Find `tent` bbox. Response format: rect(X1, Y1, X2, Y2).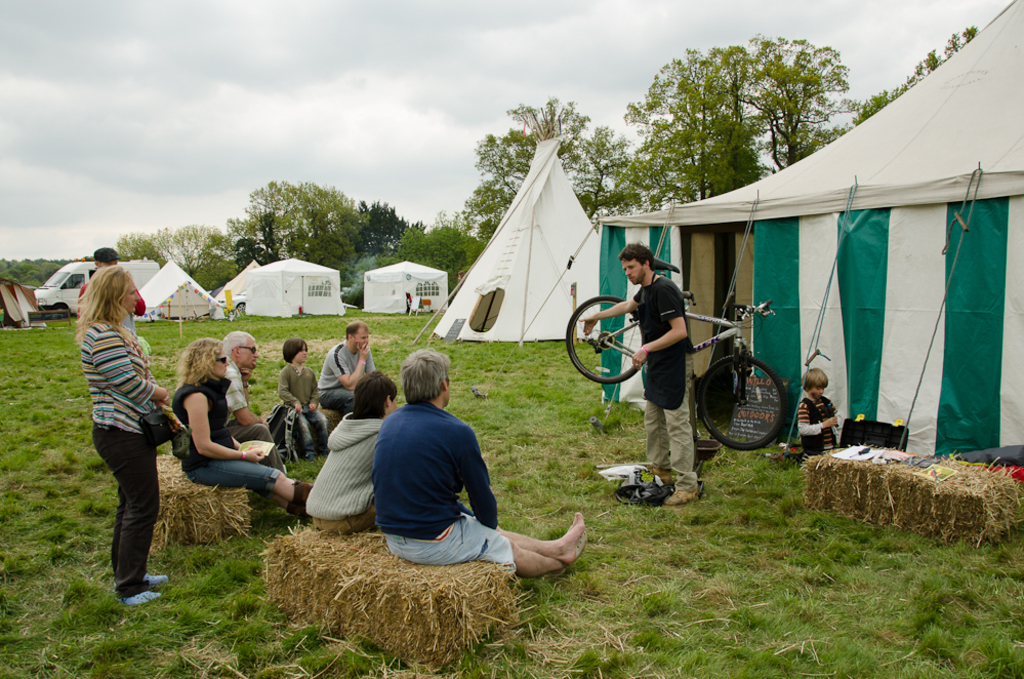
rect(410, 129, 600, 348).
